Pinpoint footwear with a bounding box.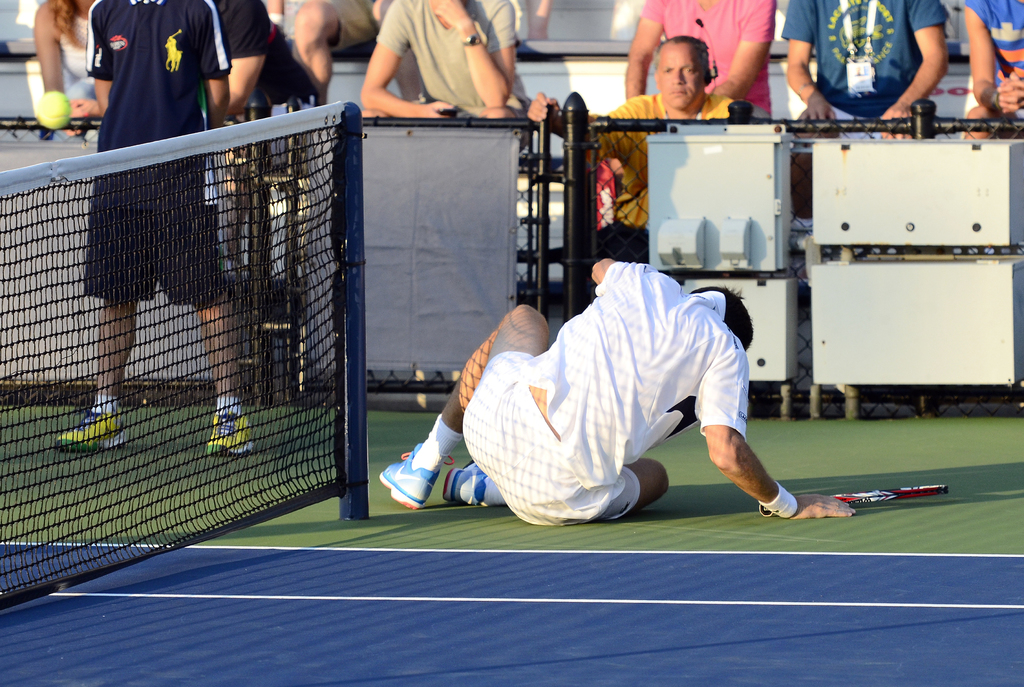
376 440 442 509.
